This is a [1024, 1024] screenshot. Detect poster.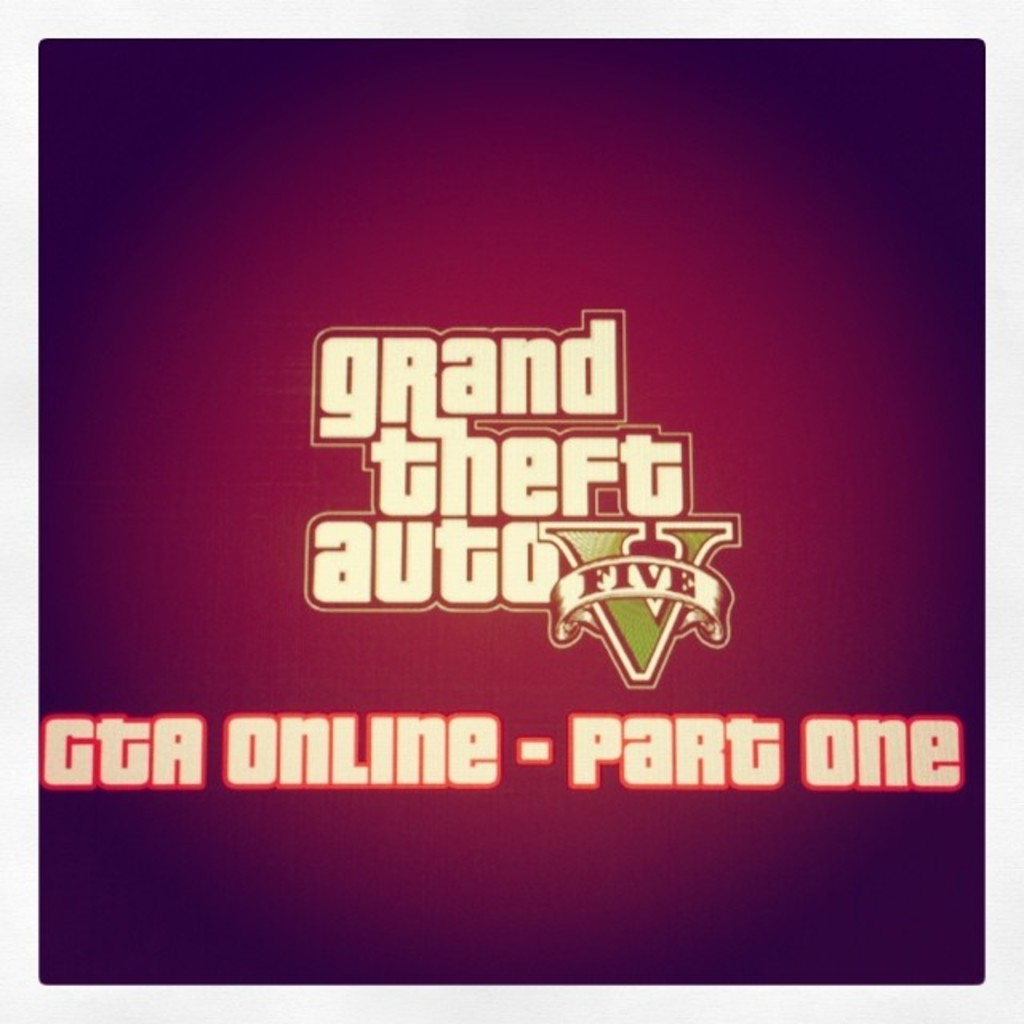
crop(40, 42, 982, 970).
